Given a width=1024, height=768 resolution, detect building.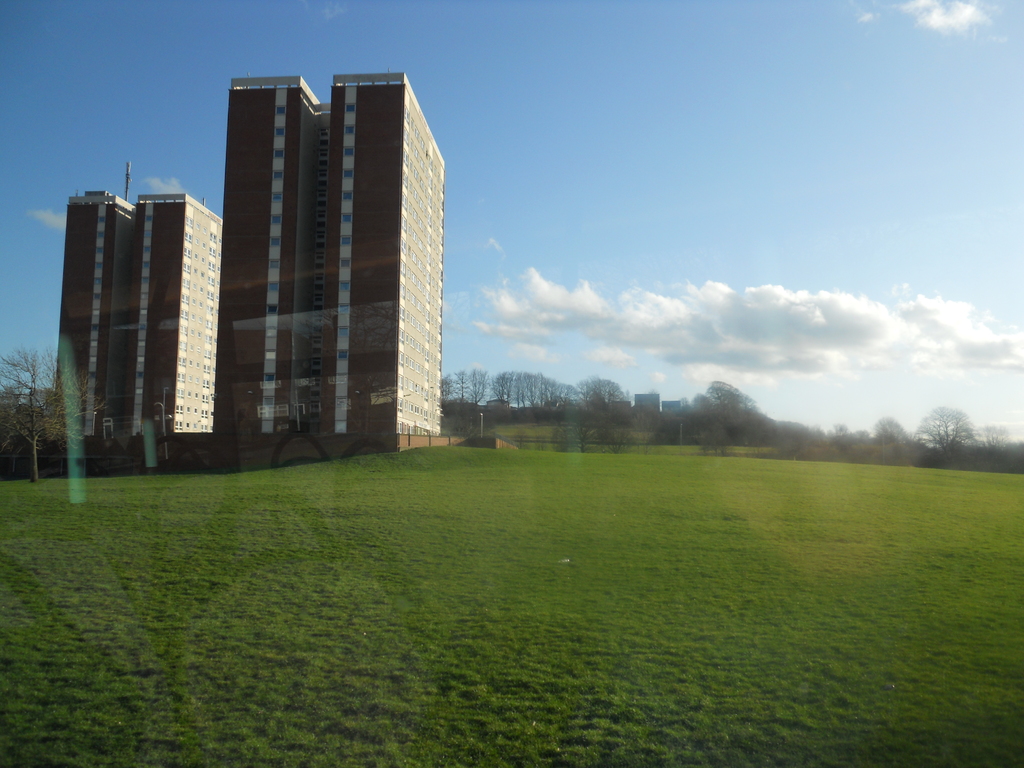
box=[45, 161, 224, 437].
